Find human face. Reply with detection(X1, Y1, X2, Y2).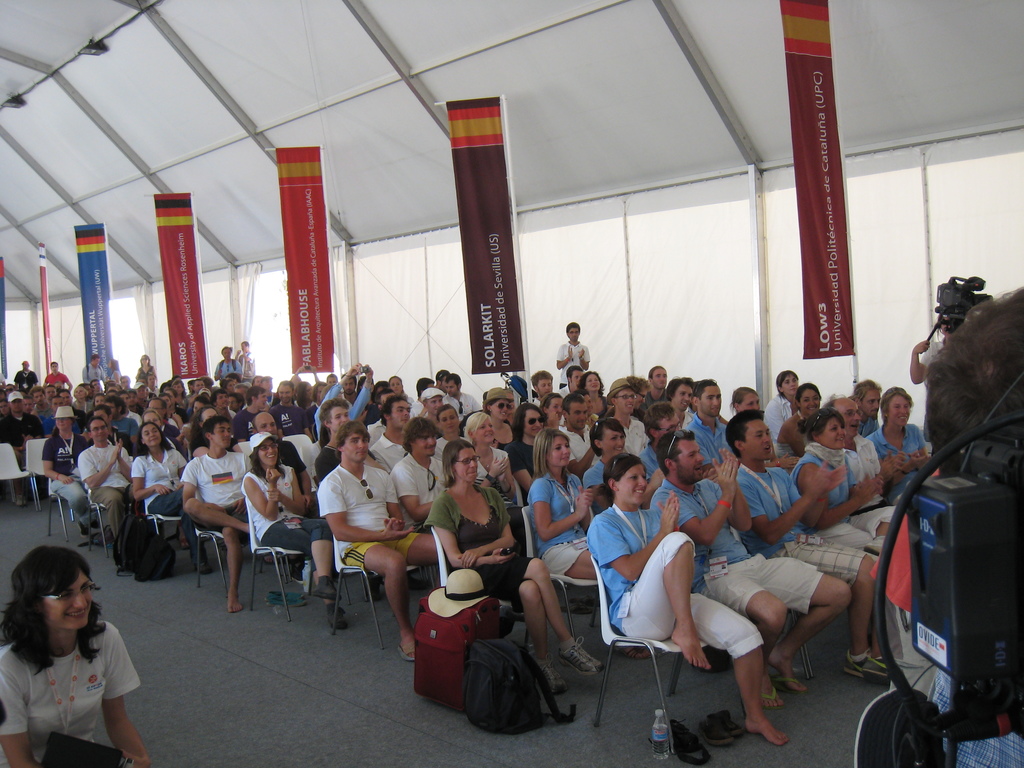
detection(887, 396, 912, 428).
